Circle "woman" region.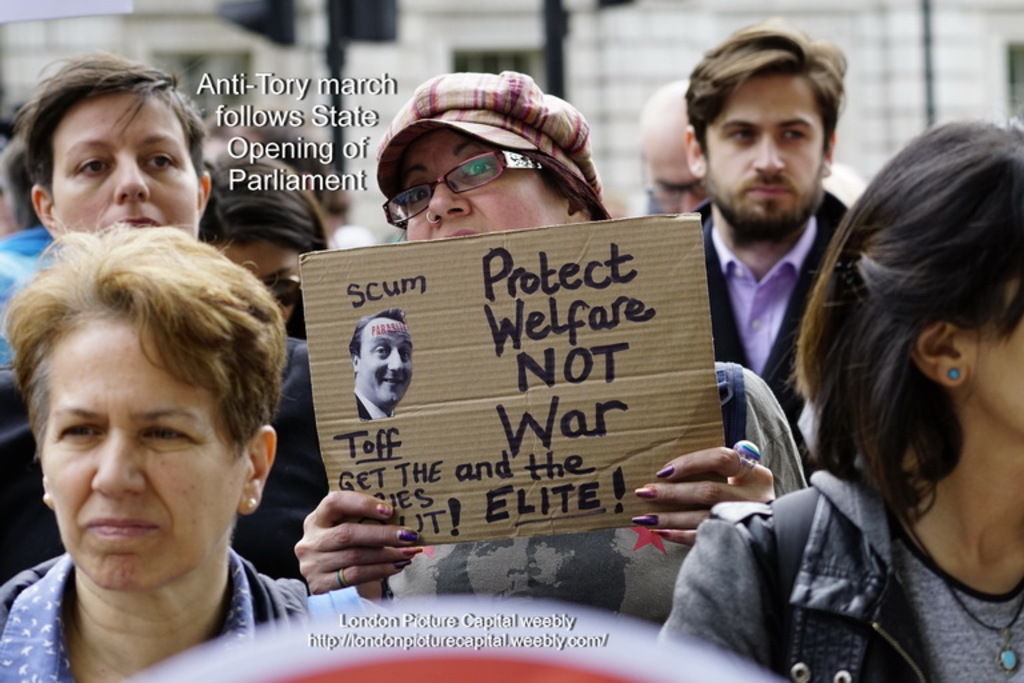
Region: box=[0, 45, 209, 439].
